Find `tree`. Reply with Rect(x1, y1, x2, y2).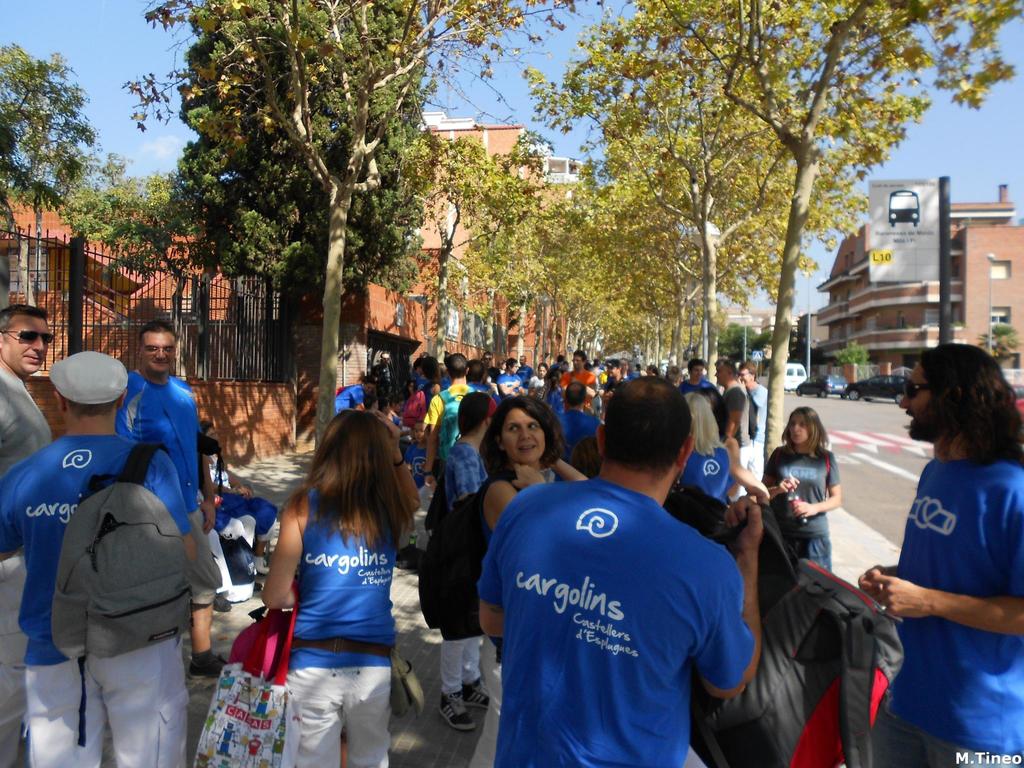
Rect(60, 148, 133, 241).
